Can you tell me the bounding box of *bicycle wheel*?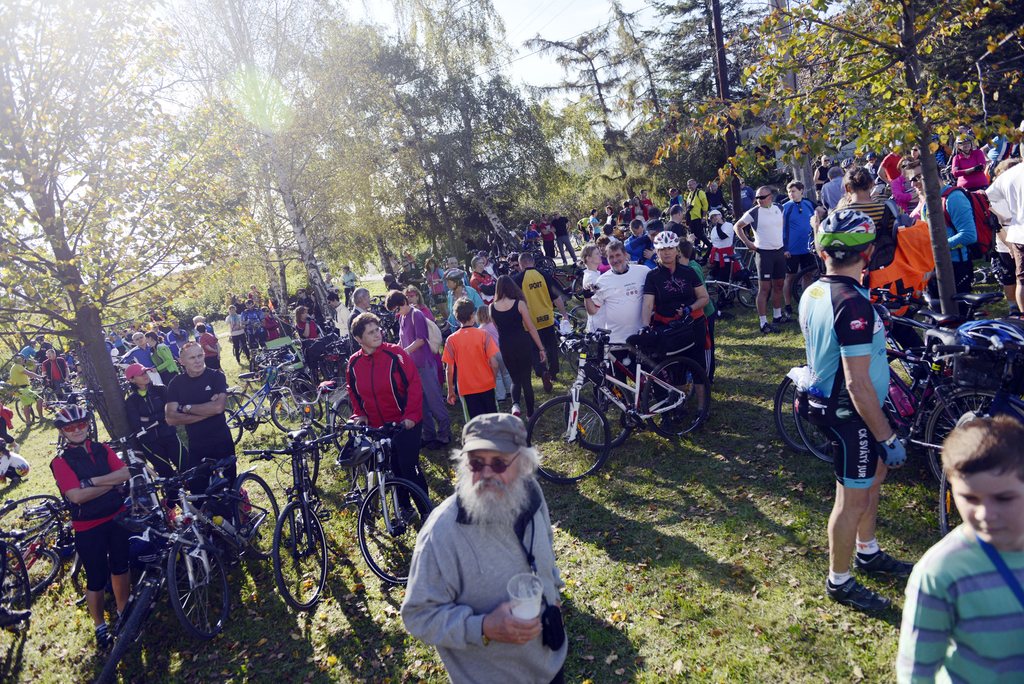
0 541 65 607.
